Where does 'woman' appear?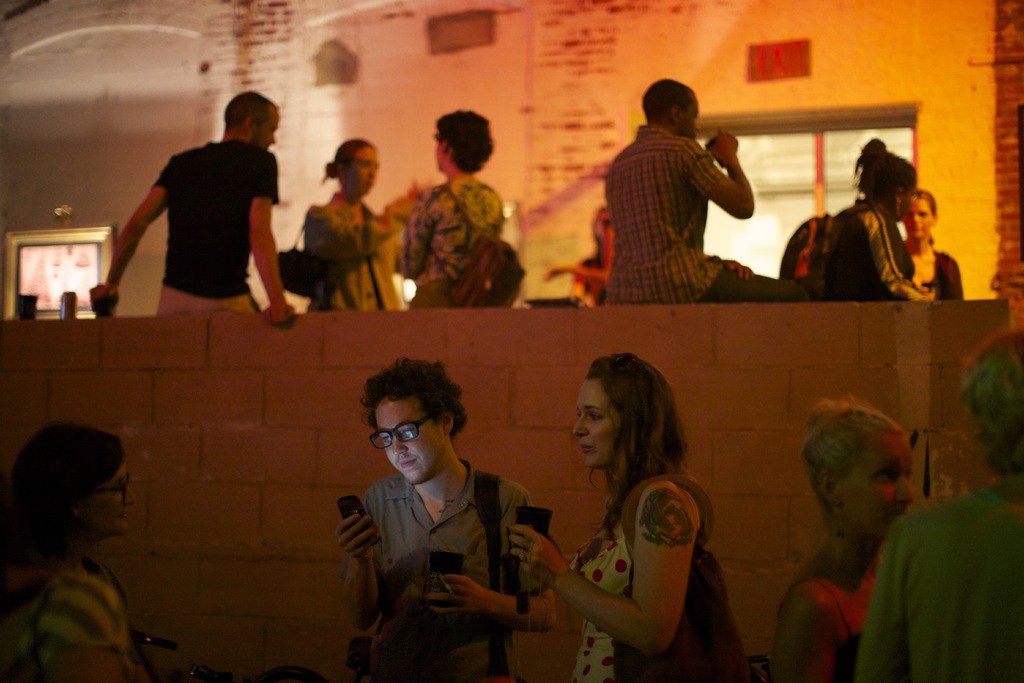
Appears at detection(303, 136, 430, 317).
